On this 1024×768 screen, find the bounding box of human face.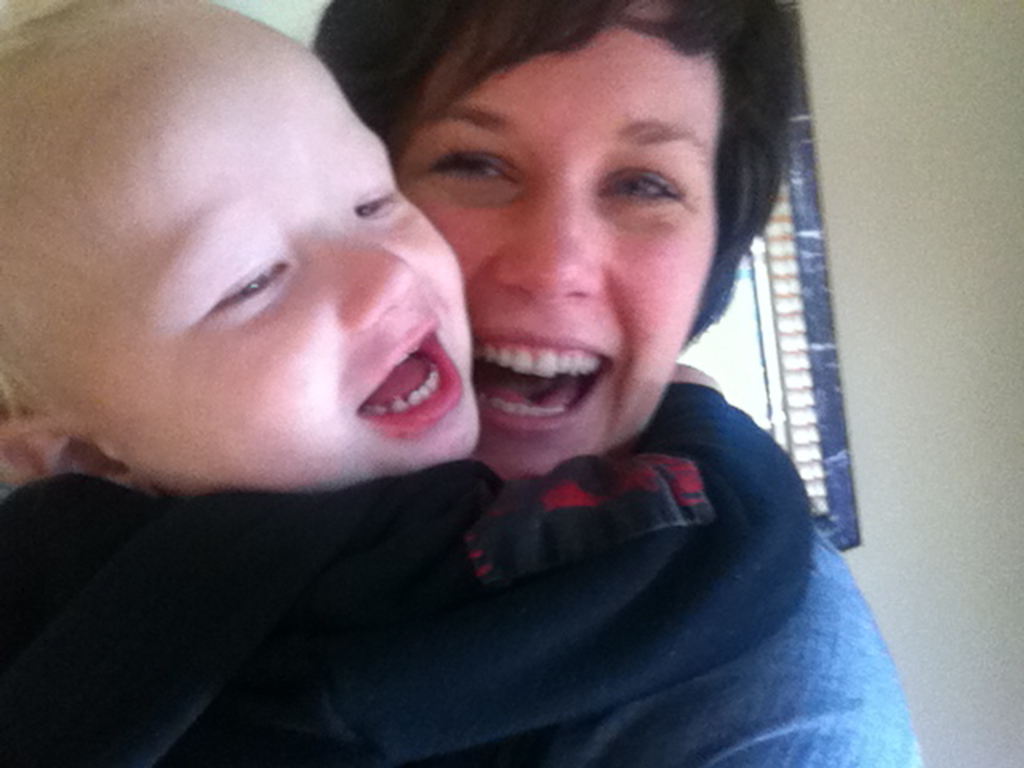
Bounding box: region(35, 53, 482, 491).
